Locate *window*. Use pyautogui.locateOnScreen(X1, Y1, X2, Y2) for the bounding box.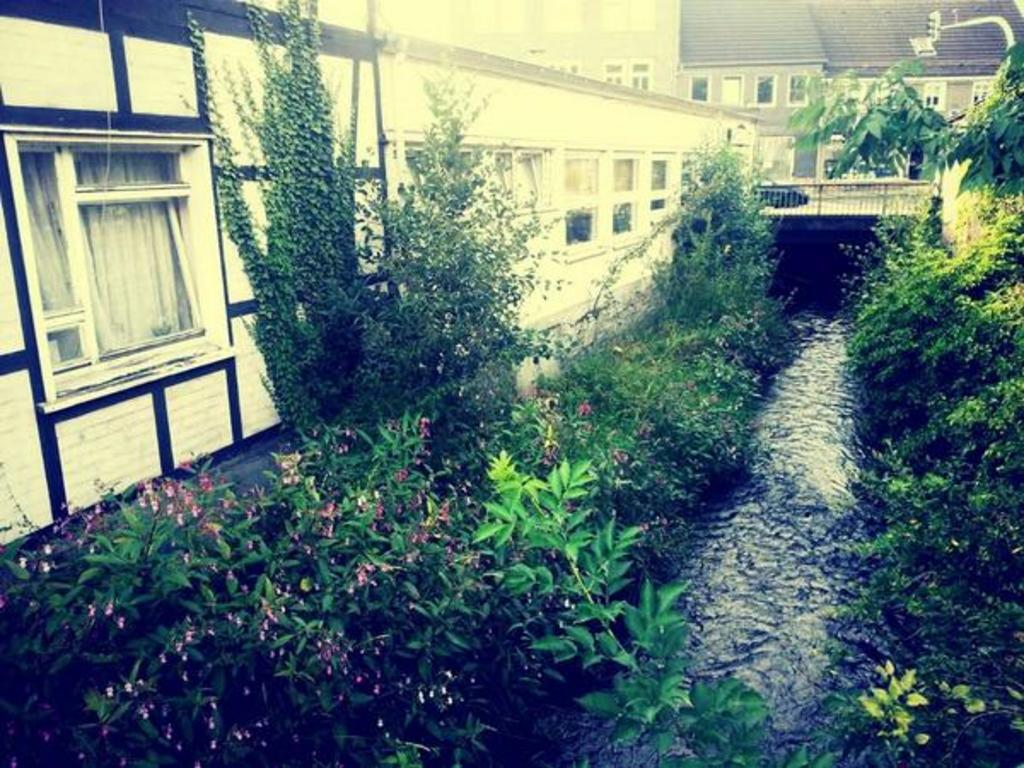
pyautogui.locateOnScreen(567, 143, 604, 263).
